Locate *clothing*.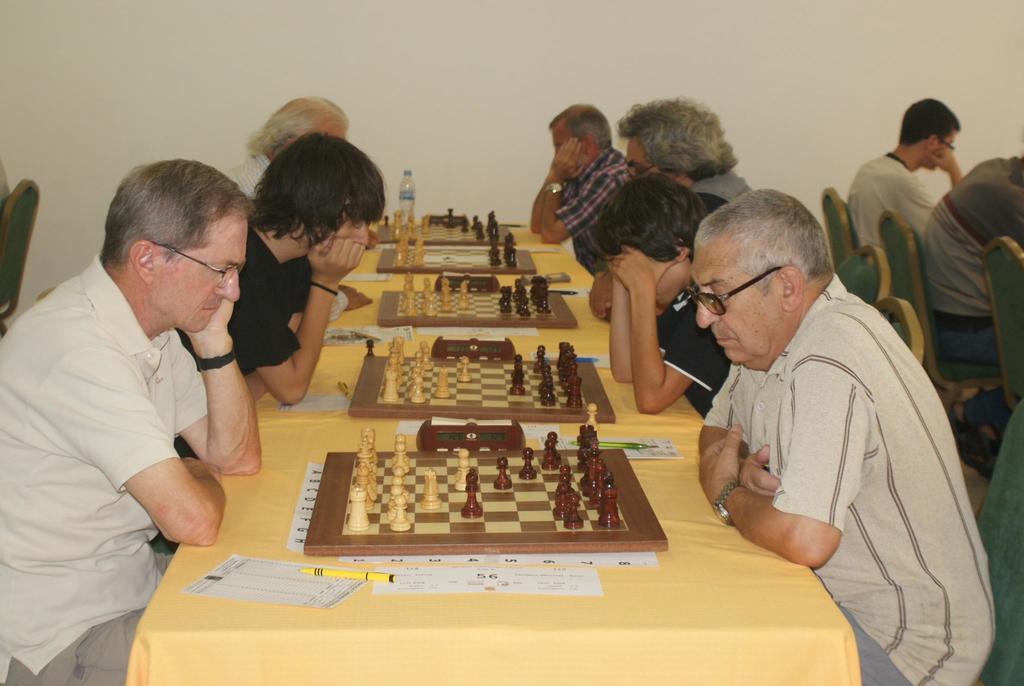
Bounding box: select_region(692, 172, 748, 205).
